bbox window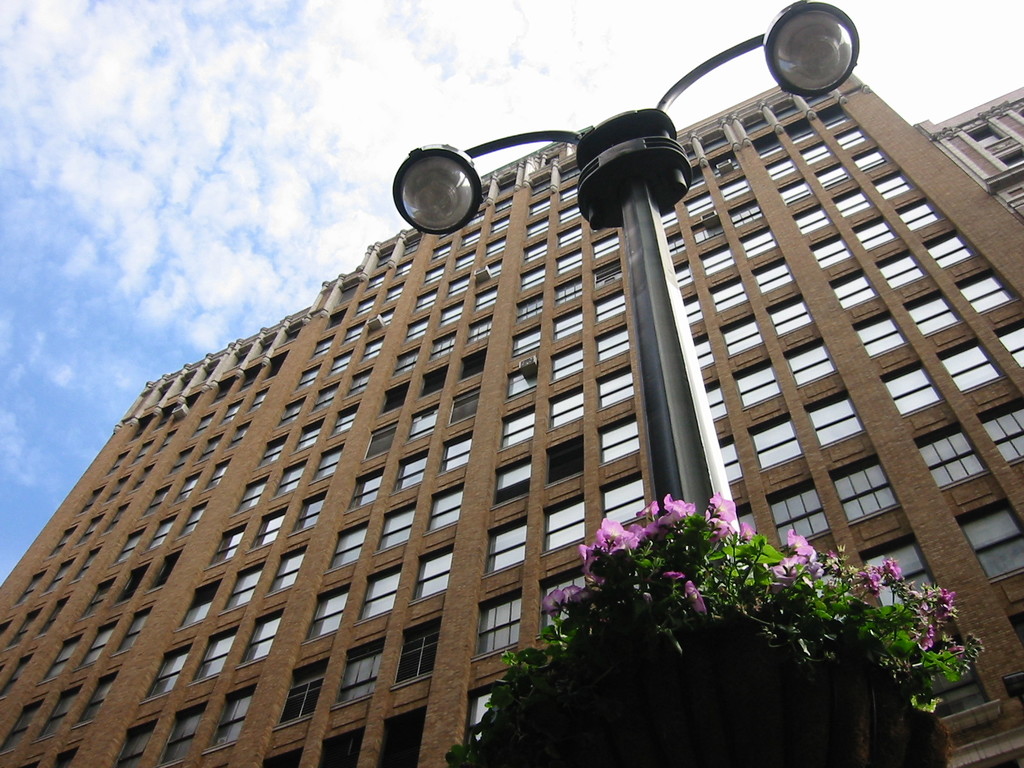
<box>768,476,830,550</box>
